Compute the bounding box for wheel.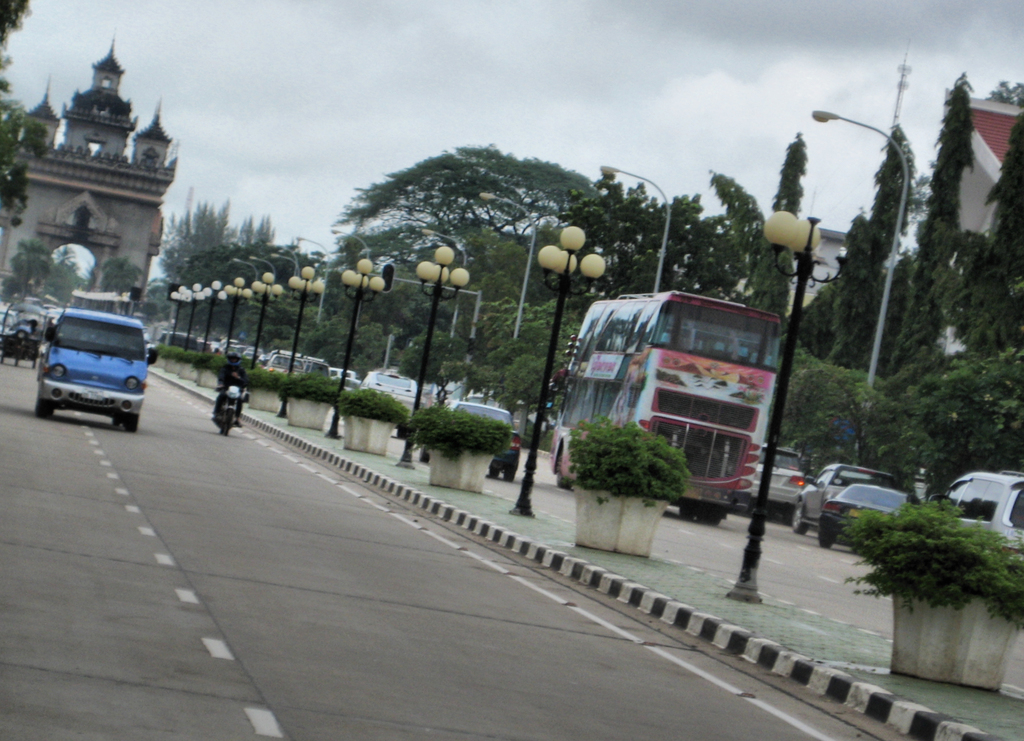
rect(32, 403, 54, 419).
